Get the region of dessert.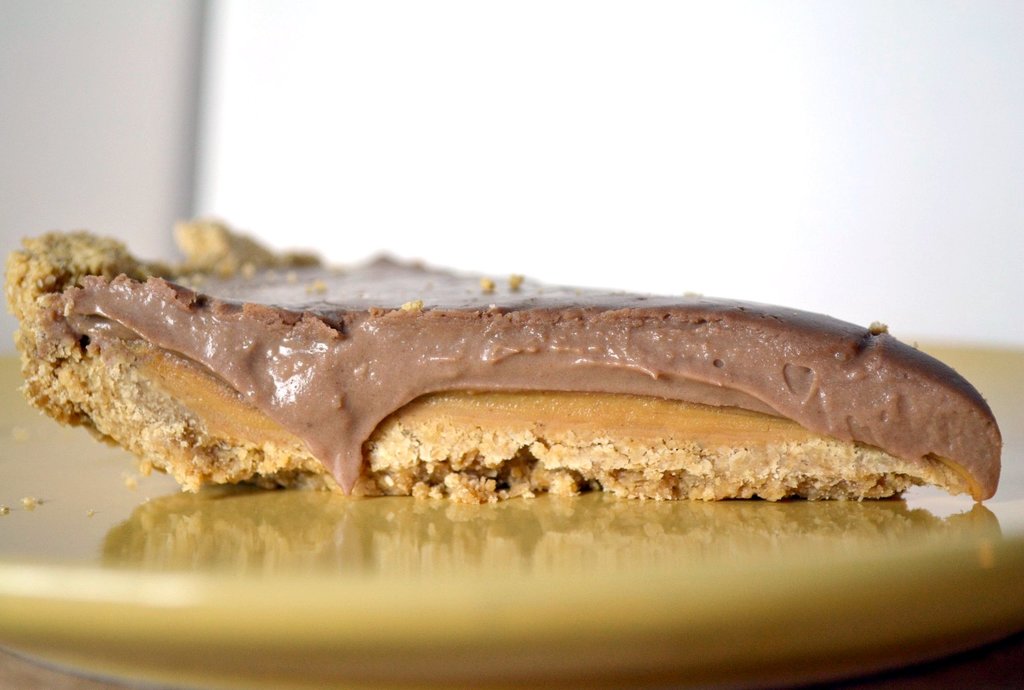
45,236,948,523.
